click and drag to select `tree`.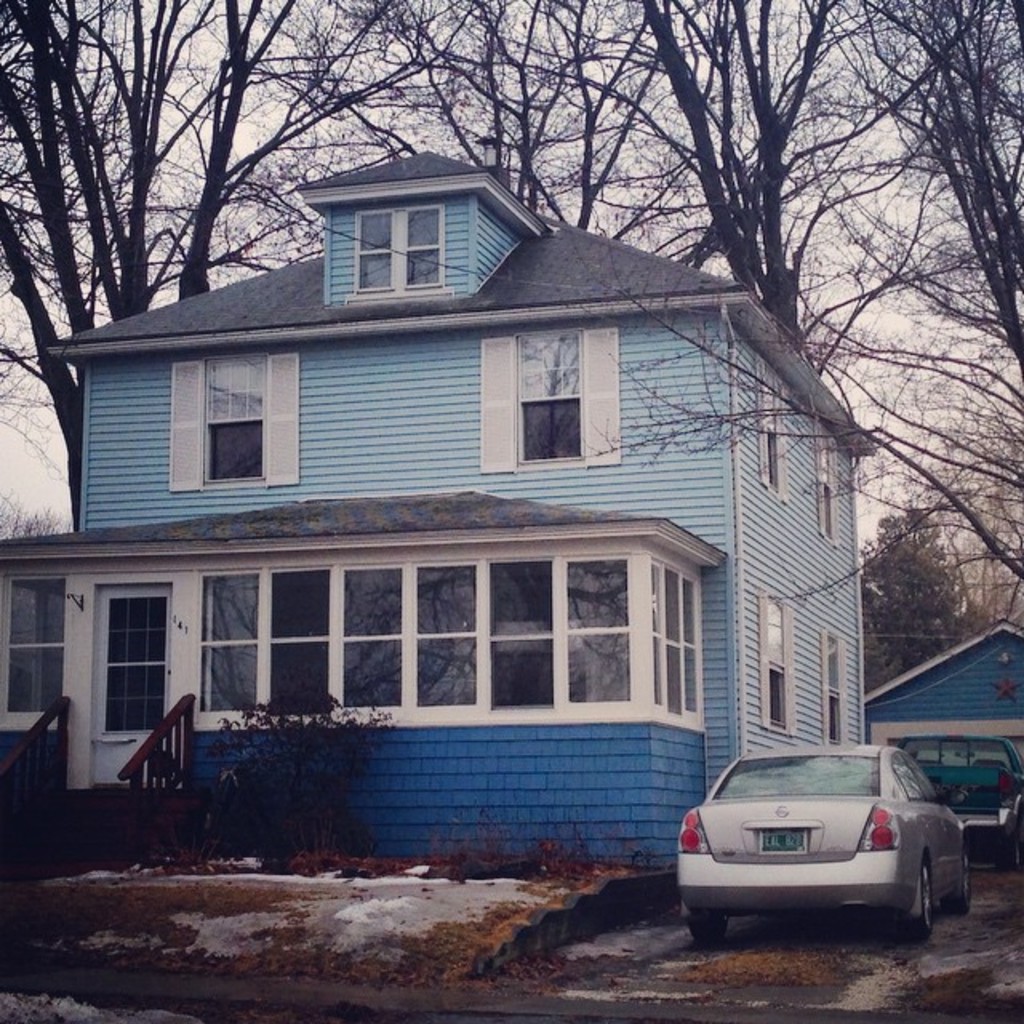
Selection: bbox(699, 43, 994, 778).
